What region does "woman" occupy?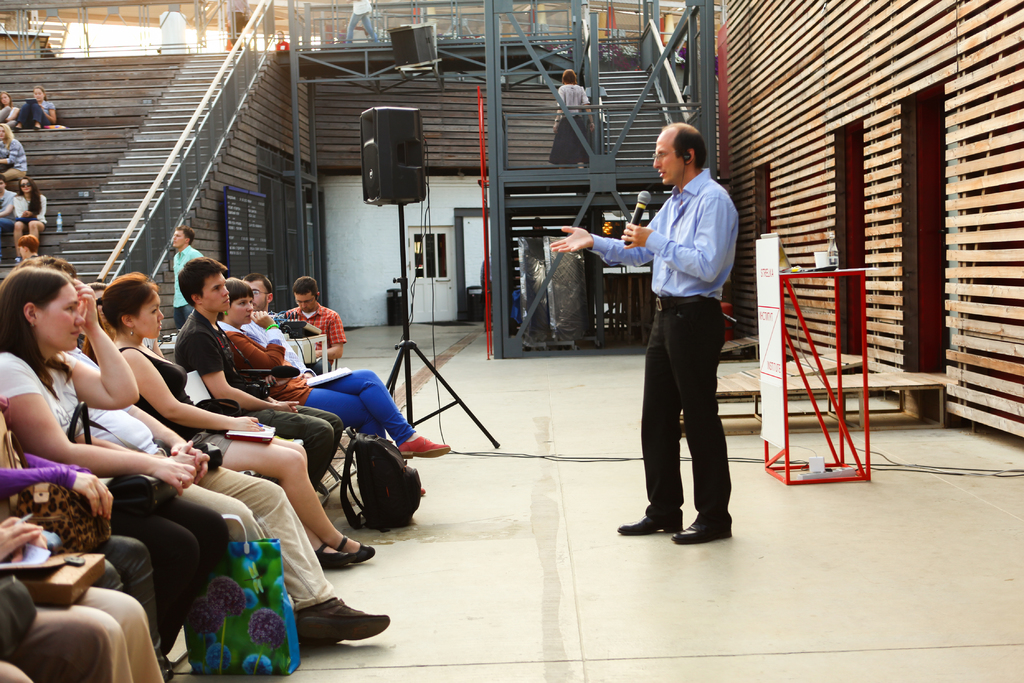
x1=81 y1=267 x2=375 y2=570.
